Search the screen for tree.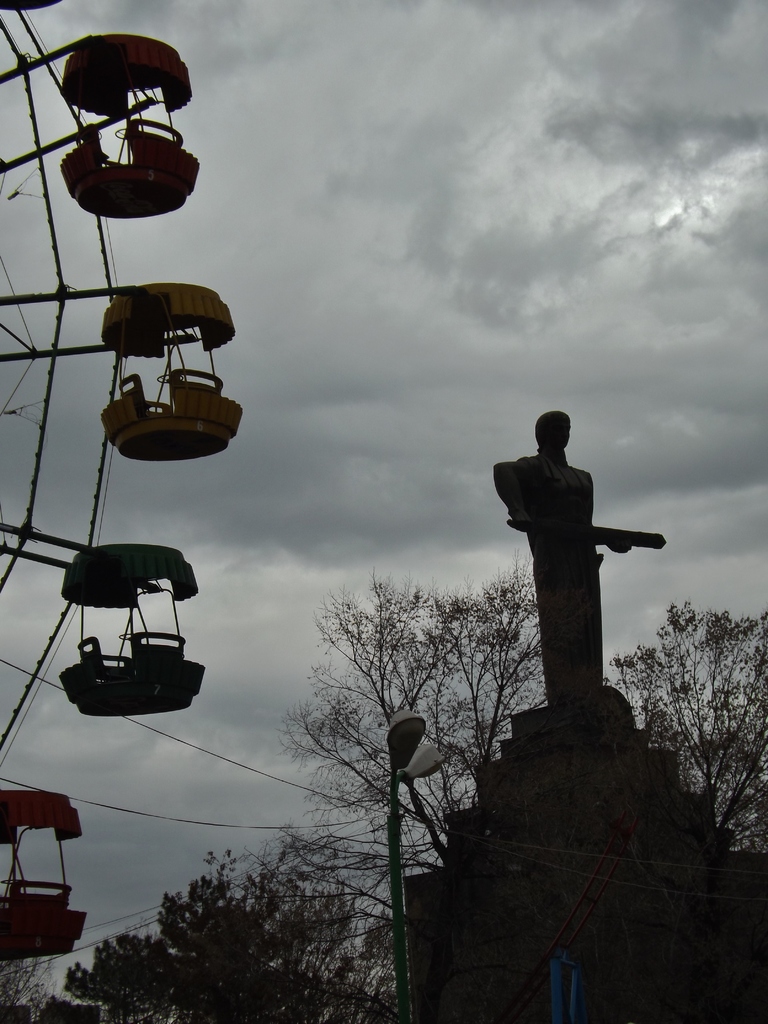
Found at locate(277, 570, 545, 1023).
